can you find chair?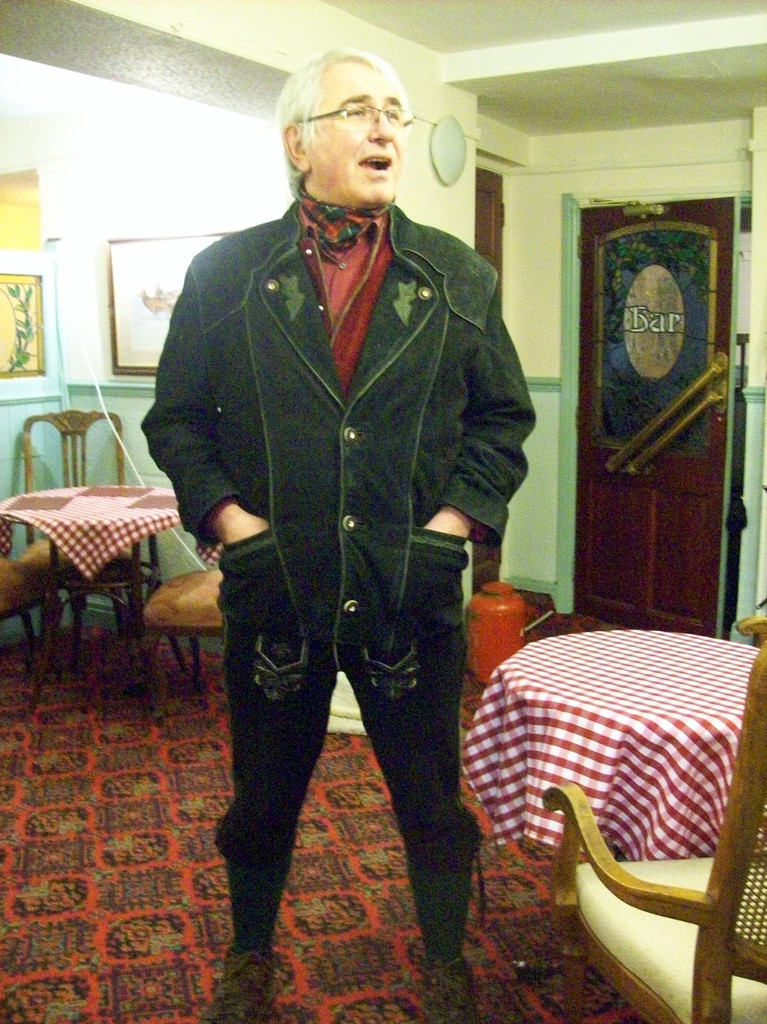
Yes, bounding box: Rect(135, 556, 233, 706).
